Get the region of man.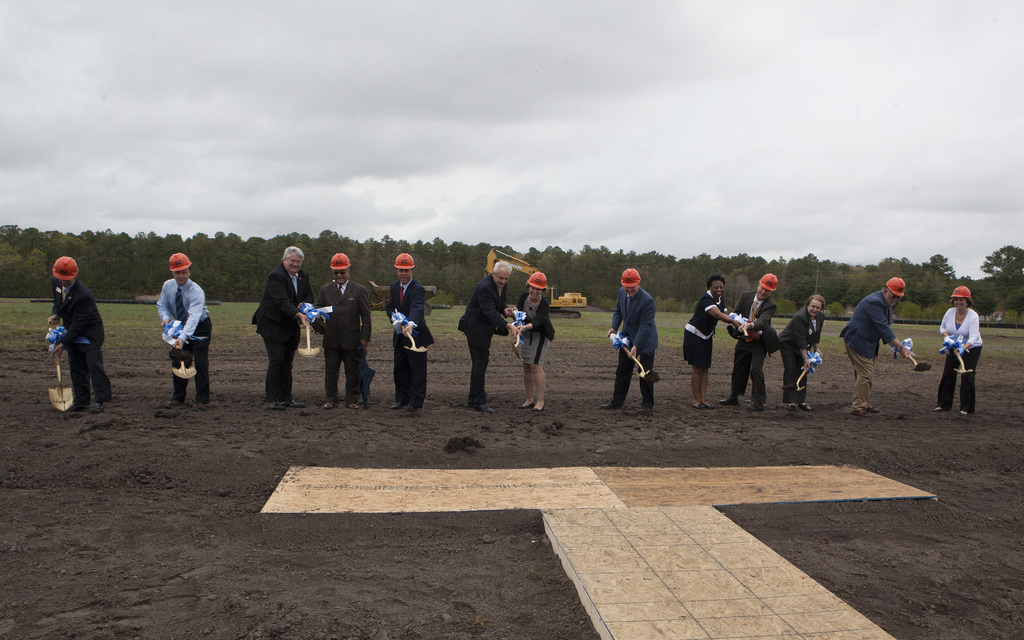
{"x1": 307, "y1": 256, "x2": 373, "y2": 411}.
